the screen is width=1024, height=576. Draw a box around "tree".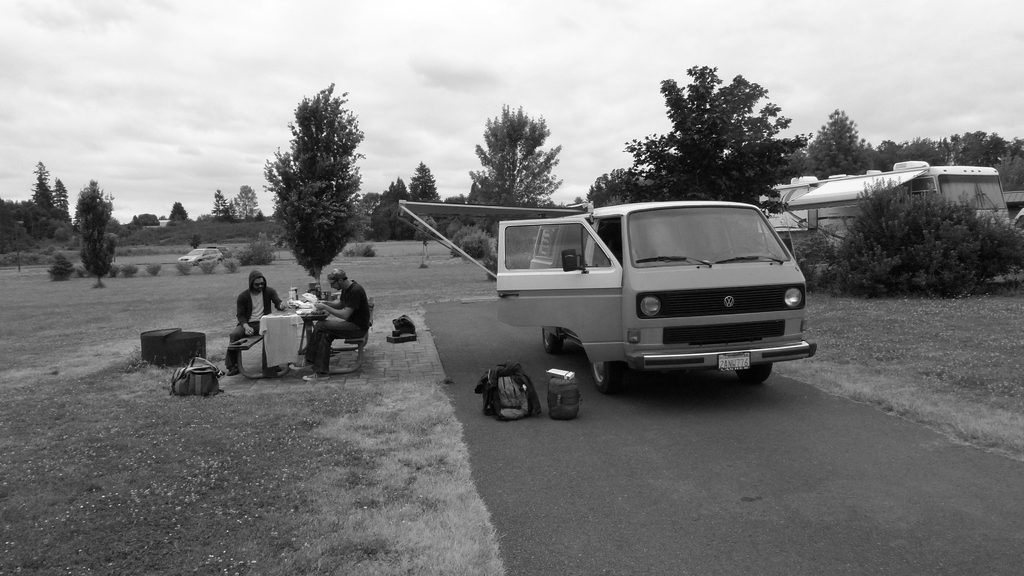
220 176 259 223.
